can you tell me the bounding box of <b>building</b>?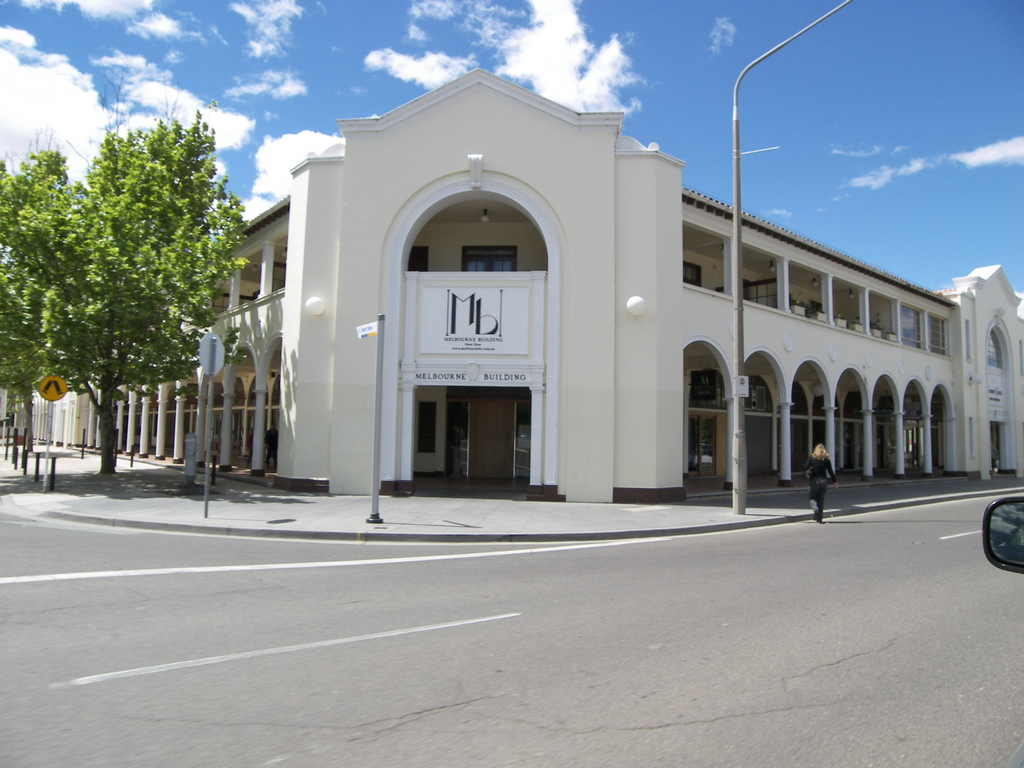
pyautogui.locateOnScreen(29, 63, 1023, 507).
